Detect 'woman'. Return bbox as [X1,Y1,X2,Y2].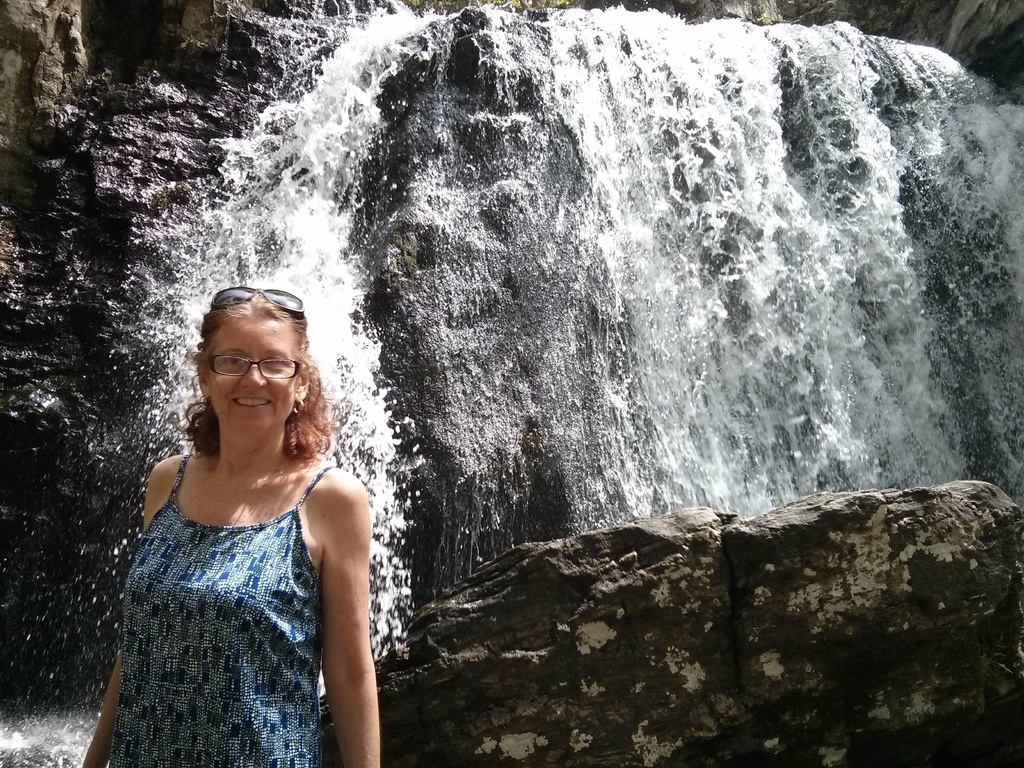
[80,284,387,767].
